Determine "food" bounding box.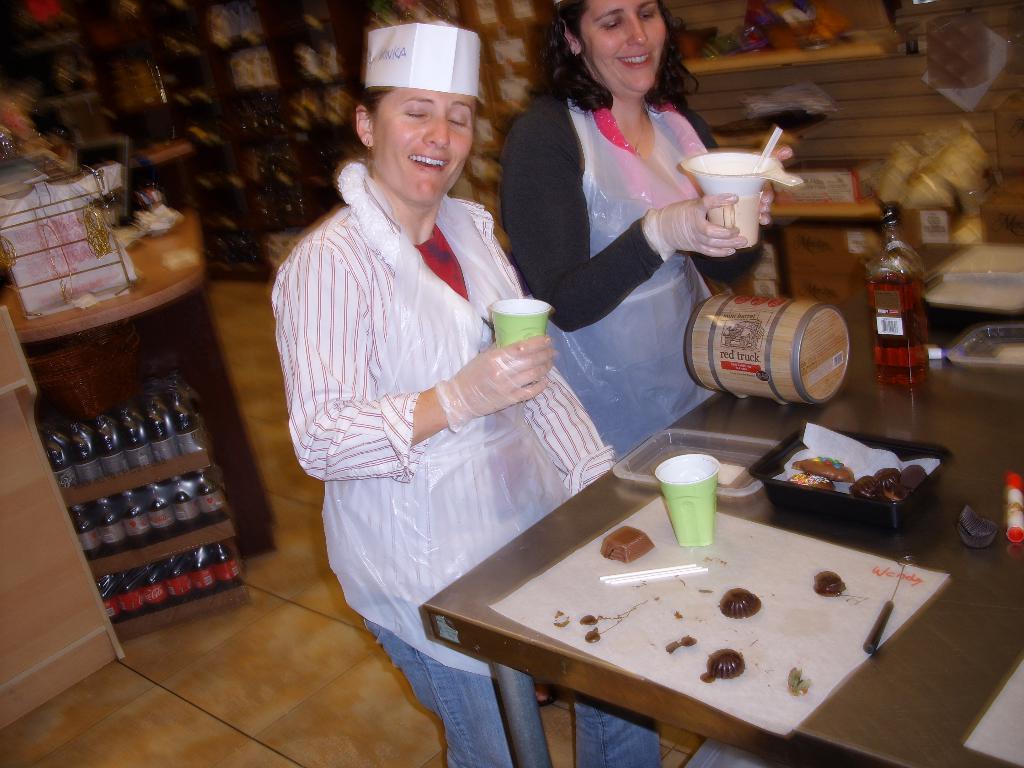
Determined: <box>578,601,646,643</box>.
